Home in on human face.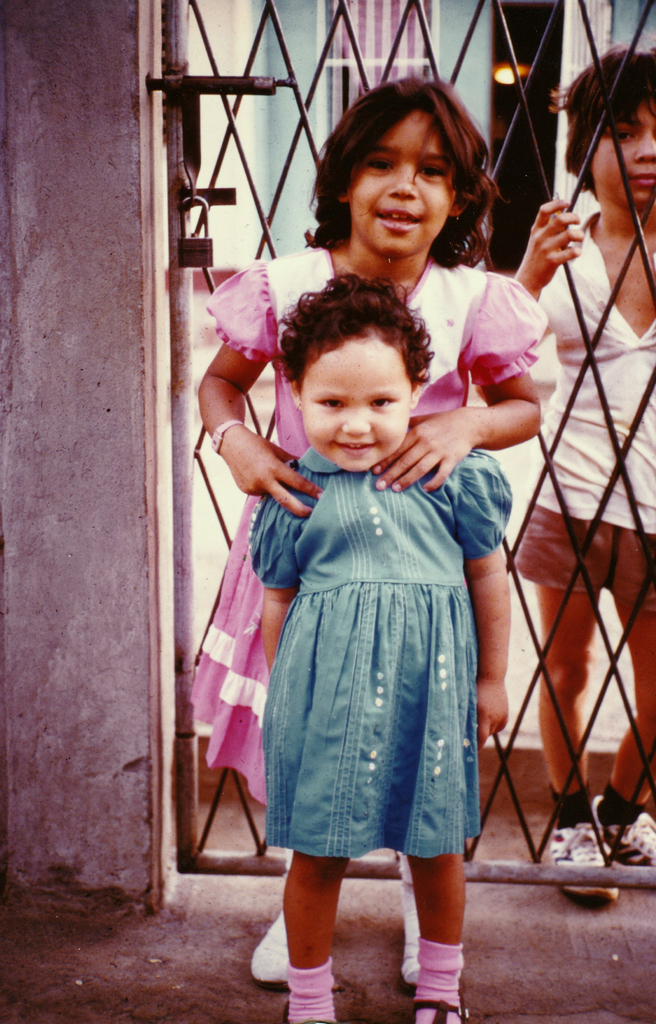
Homed in at x1=590, y1=92, x2=655, y2=204.
